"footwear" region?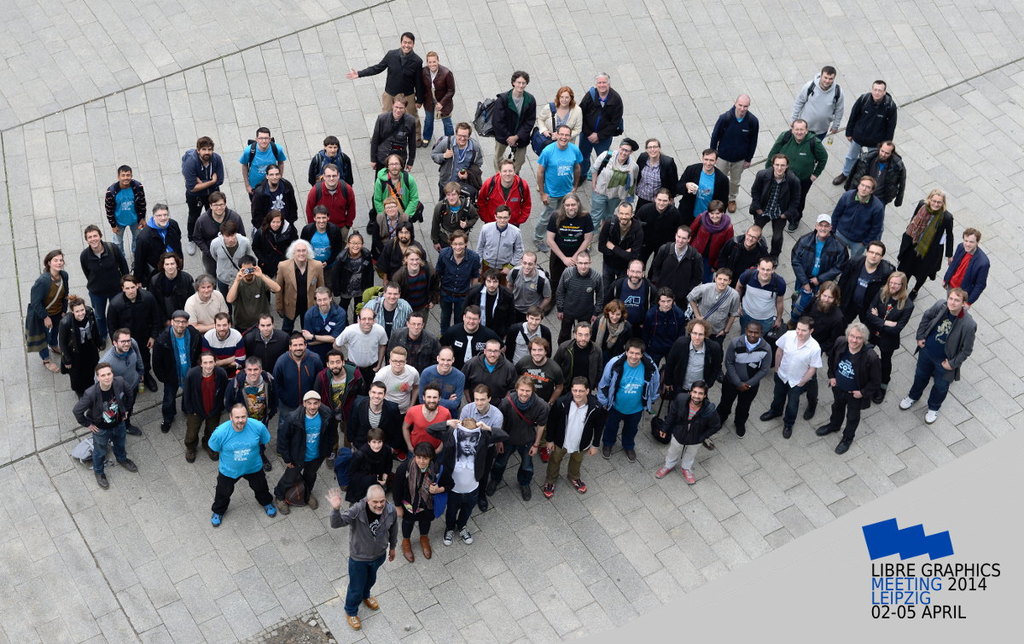
<bbox>813, 423, 840, 435</bbox>
